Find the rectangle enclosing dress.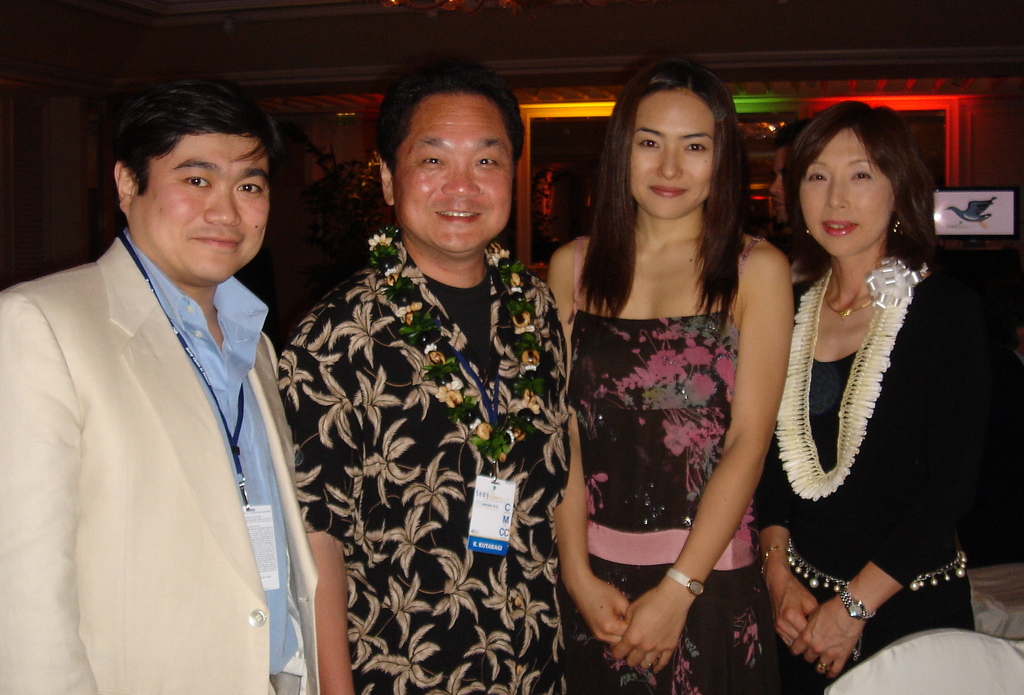
[279, 221, 568, 694].
